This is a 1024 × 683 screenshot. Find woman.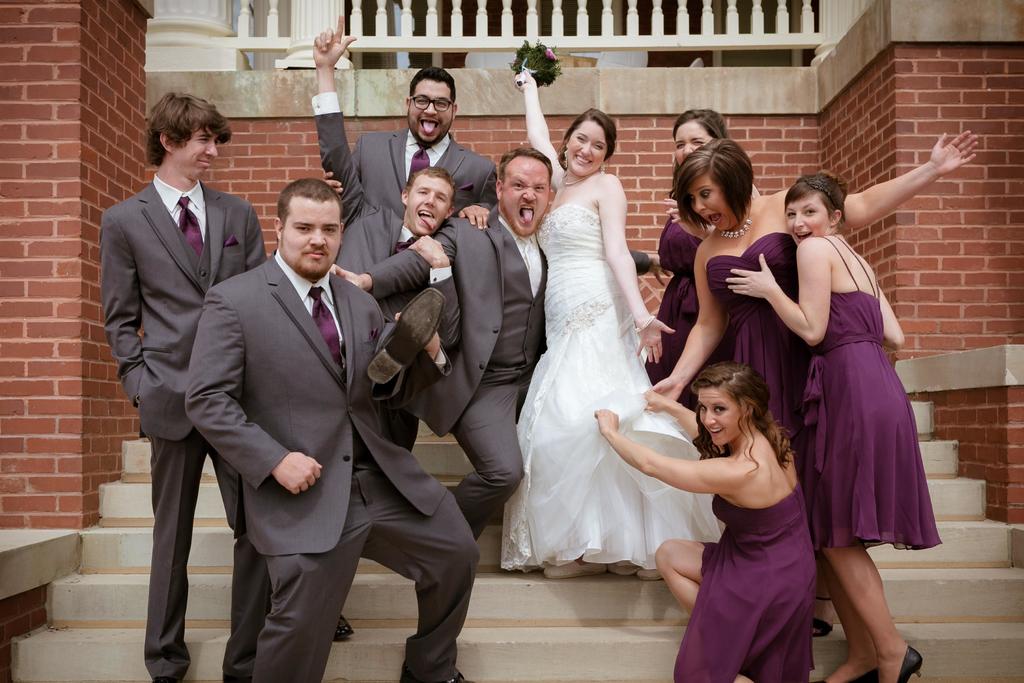
Bounding box: [x1=636, y1=134, x2=979, y2=459].
